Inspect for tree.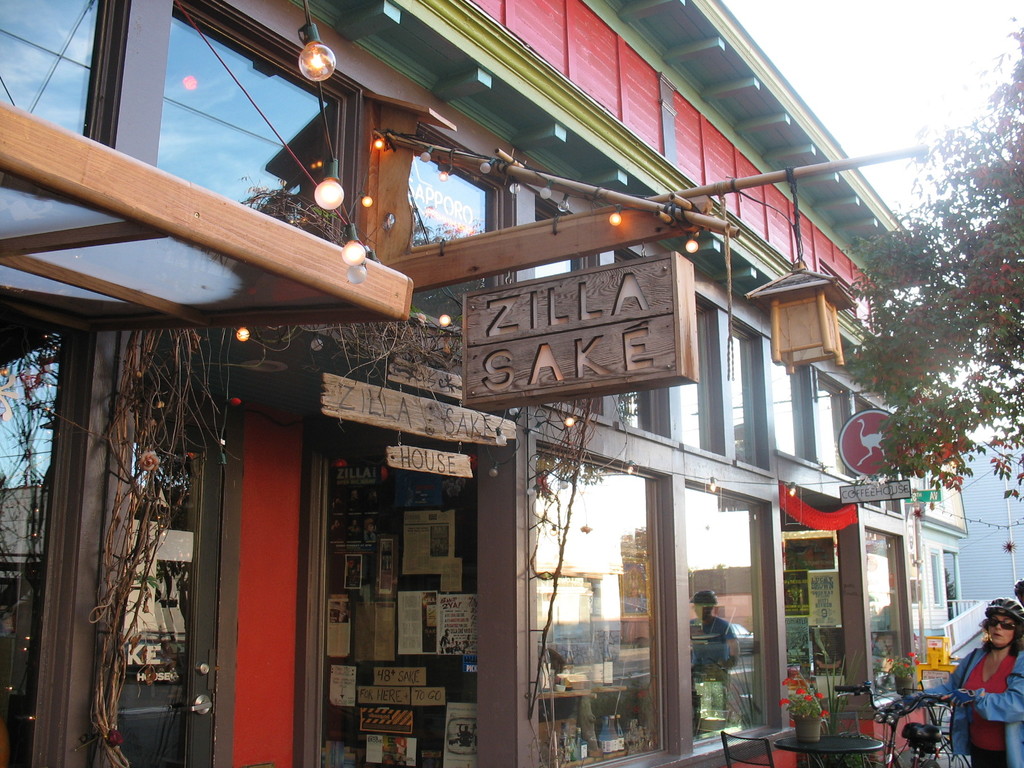
Inspection: 843, 12, 1023, 502.
